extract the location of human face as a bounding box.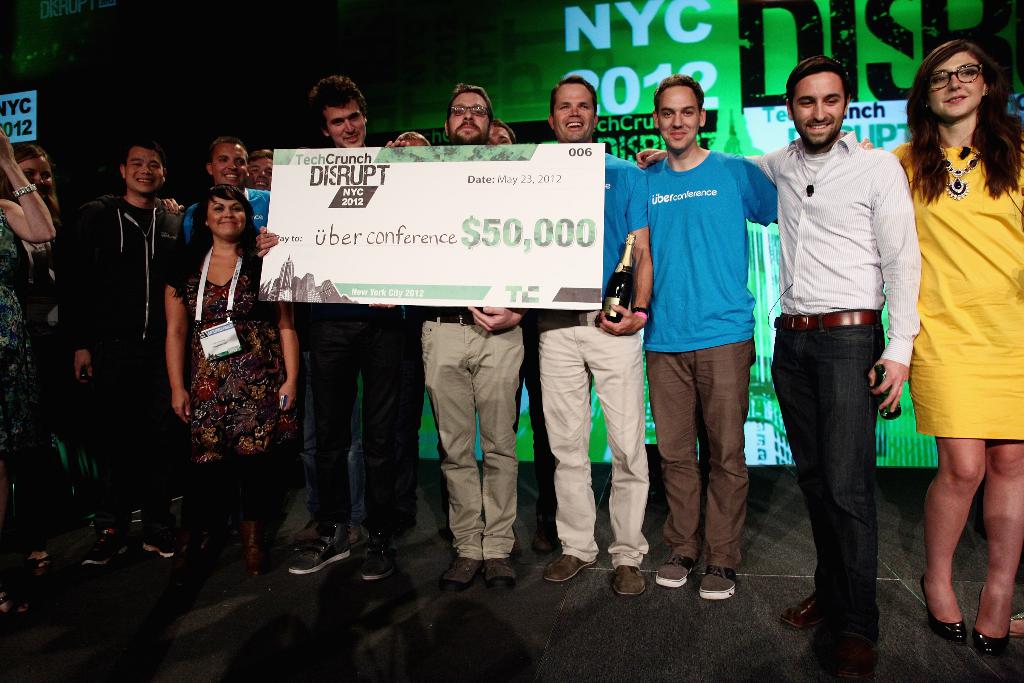
x1=556 y1=81 x2=597 y2=141.
